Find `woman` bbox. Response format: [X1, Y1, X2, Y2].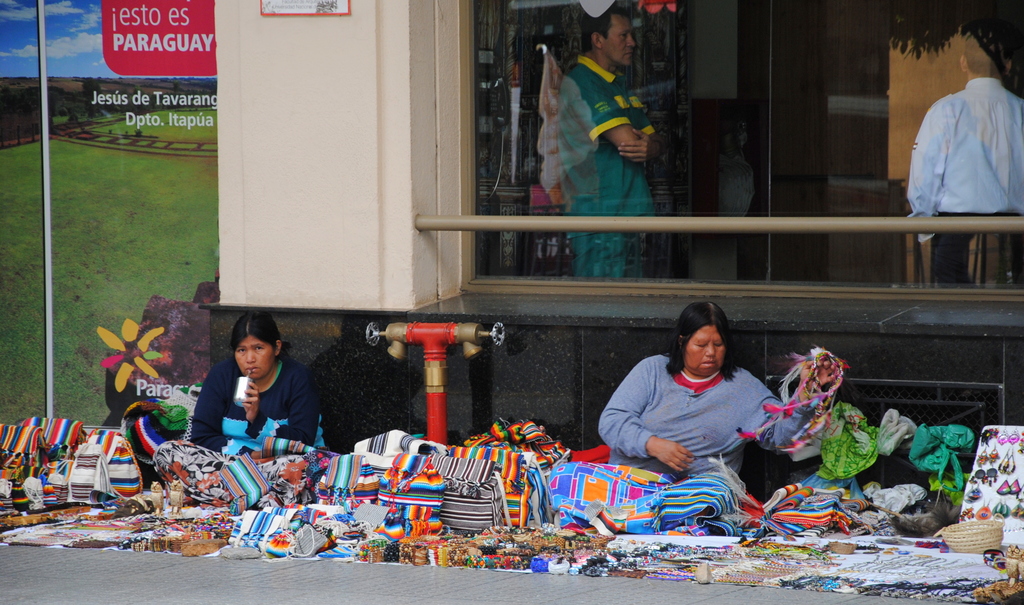
[593, 298, 788, 475].
